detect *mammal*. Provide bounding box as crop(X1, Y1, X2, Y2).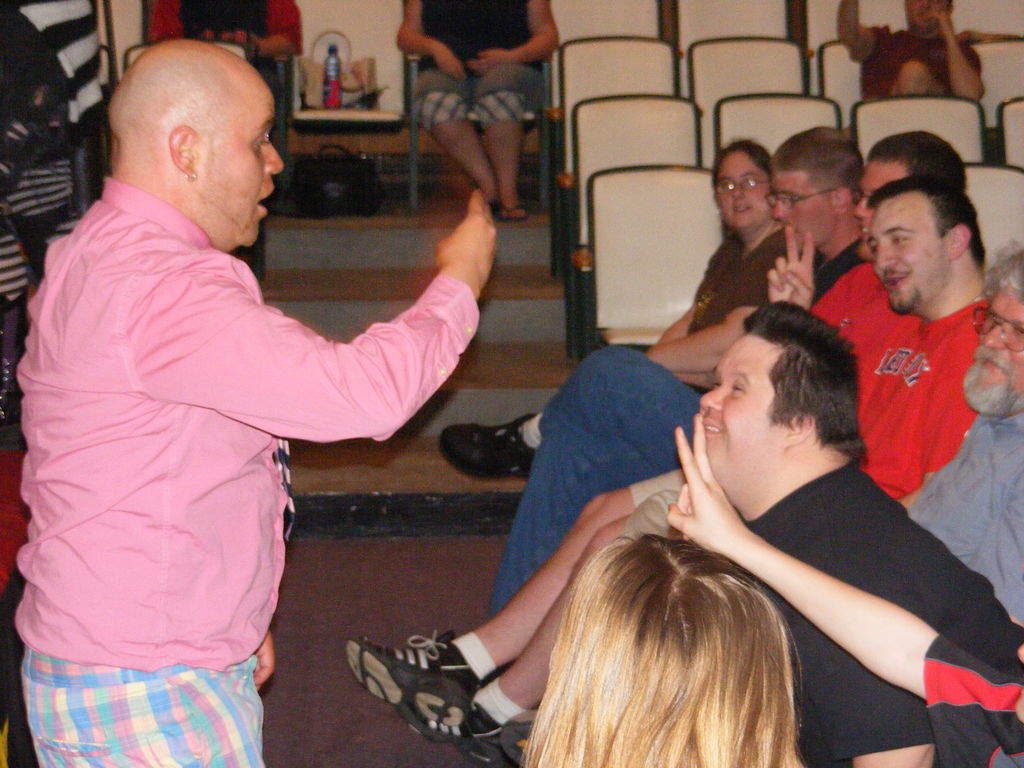
crop(903, 233, 1023, 630).
